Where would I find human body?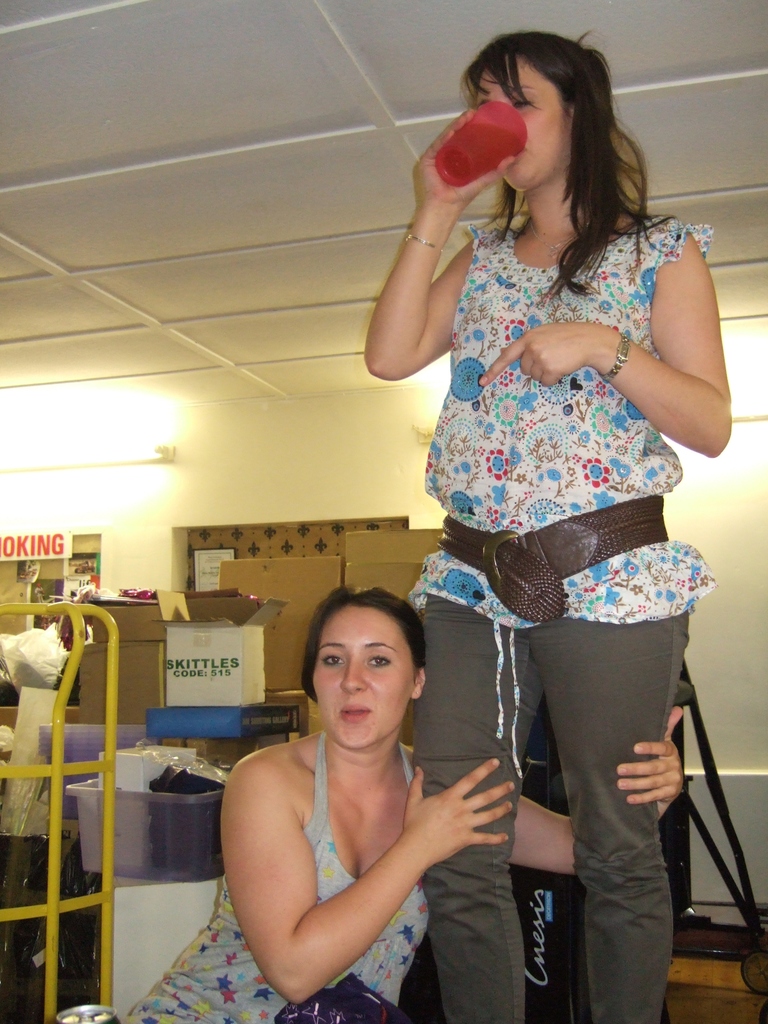
At region(409, 56, 728, 1023).
